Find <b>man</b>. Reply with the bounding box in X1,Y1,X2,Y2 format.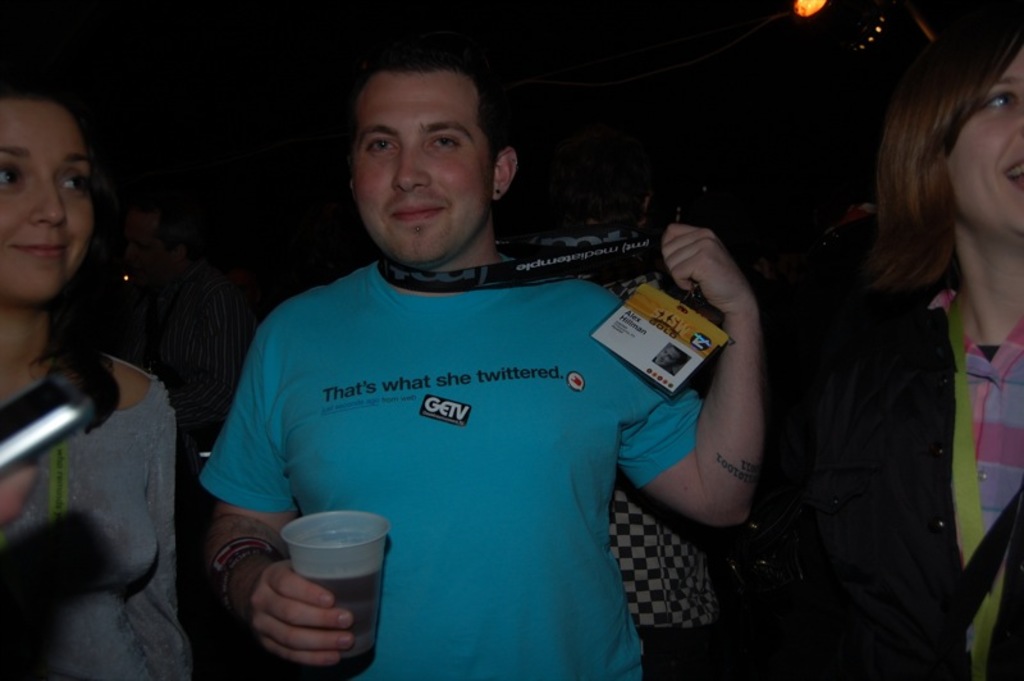
174,35,828,680.
